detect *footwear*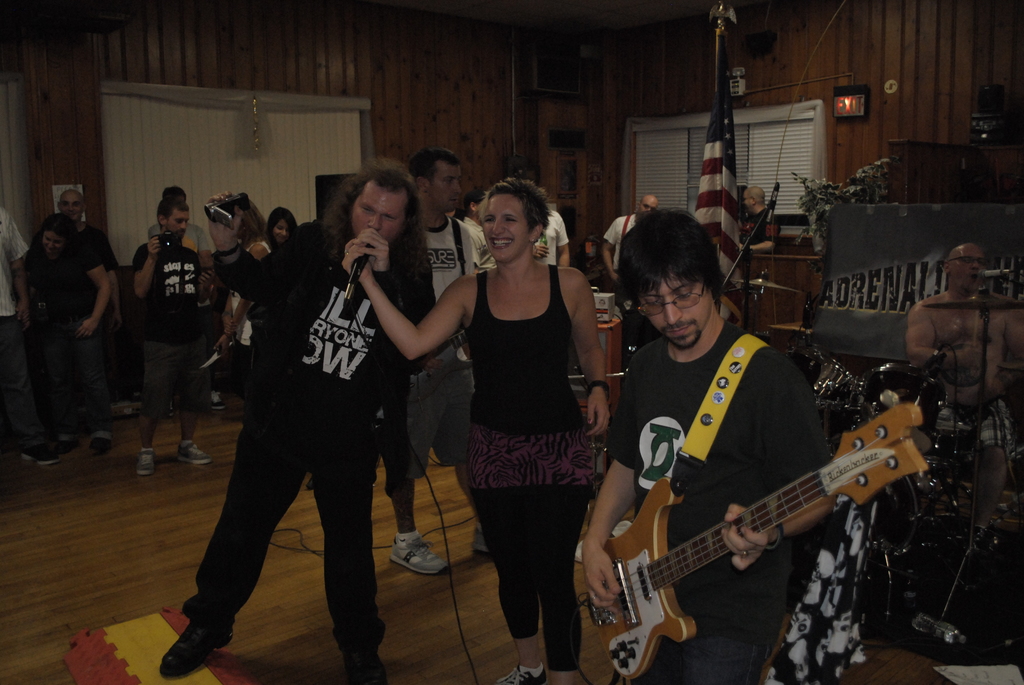
Rect(213, 390, 234, 413)
